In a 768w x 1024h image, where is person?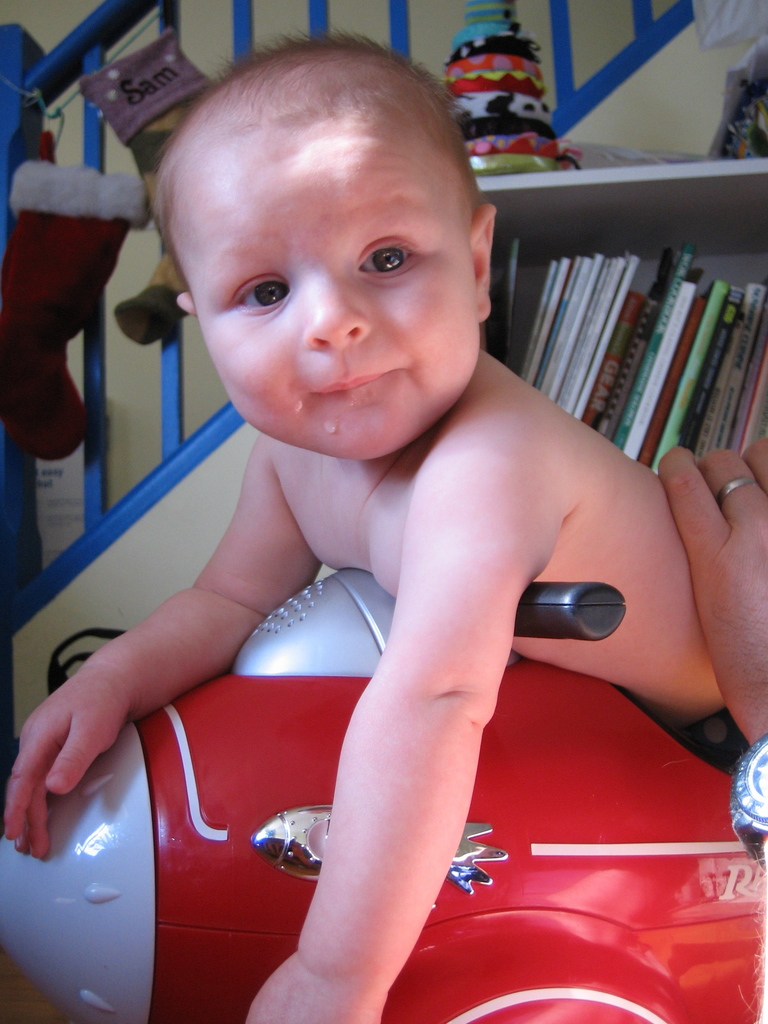
pyautogui.locateOnScreen(4, 32, 730, 1023).
